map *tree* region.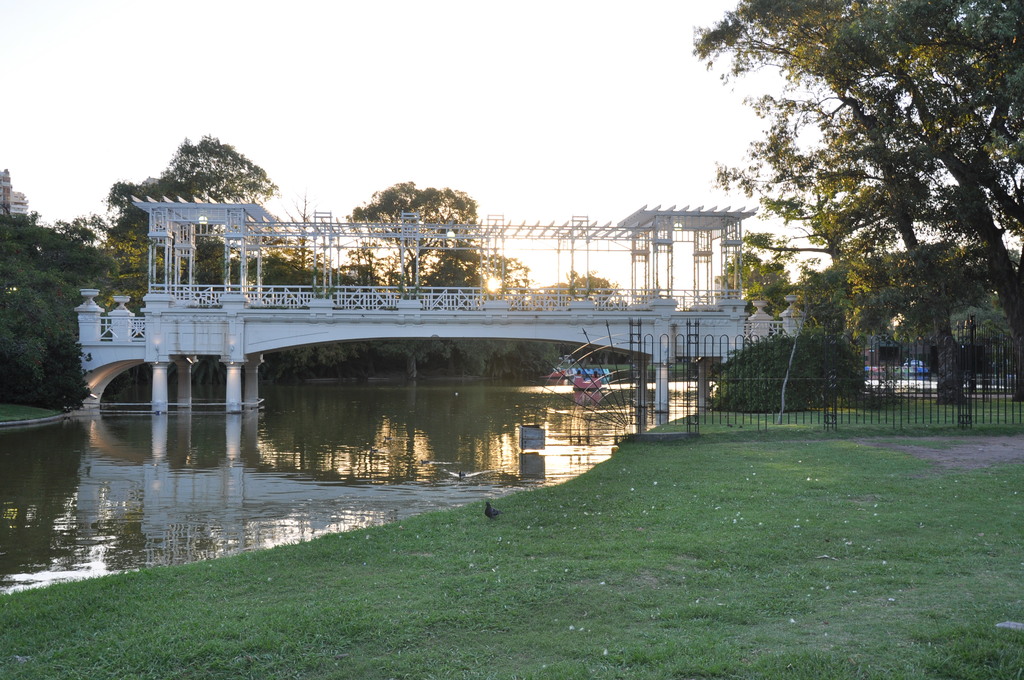
Mapped to [796, 249, 888, 421].
